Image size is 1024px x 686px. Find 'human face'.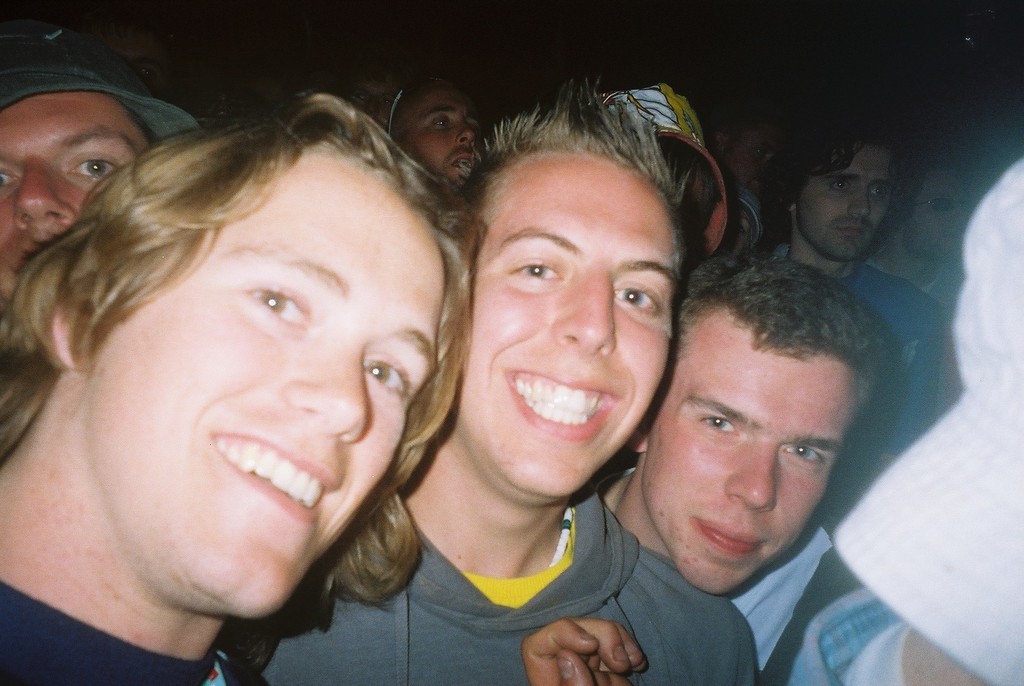
l=465, t=161, r=679, b=495.
